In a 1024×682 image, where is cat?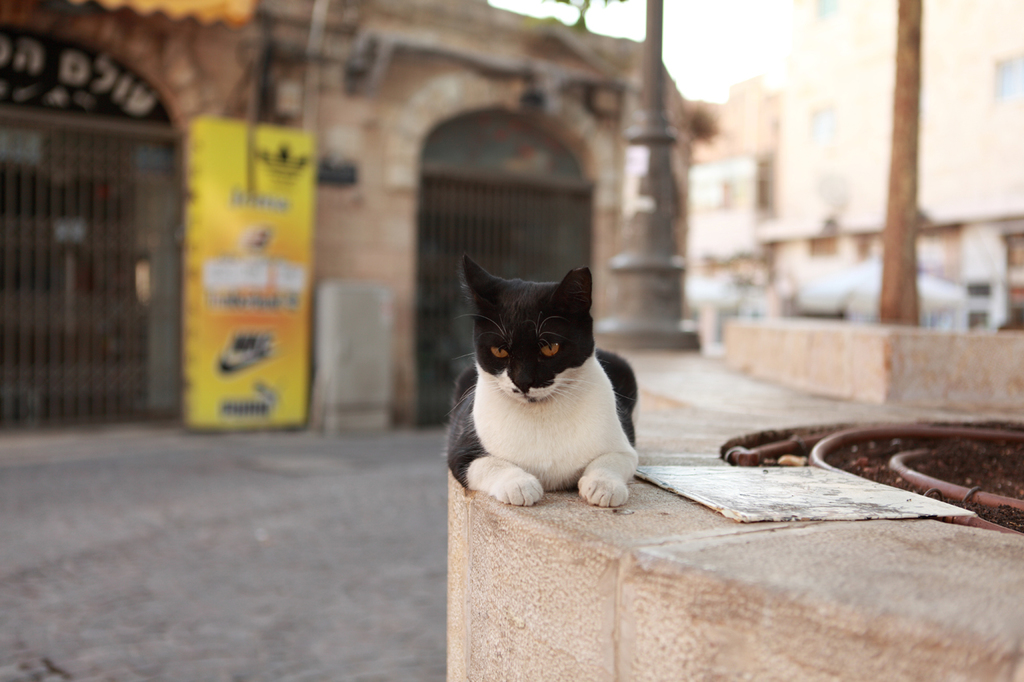
{"x1": 447, "y1": 250, "x2": 640, "y2": 514}.
